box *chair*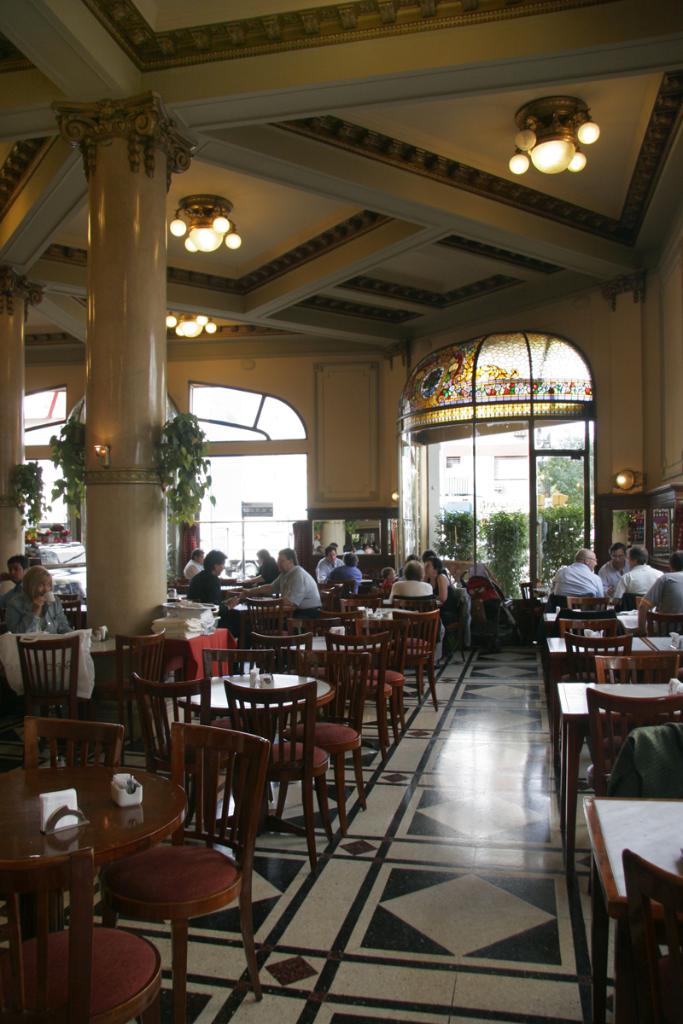
select_region(289, 651, 367, 833)
